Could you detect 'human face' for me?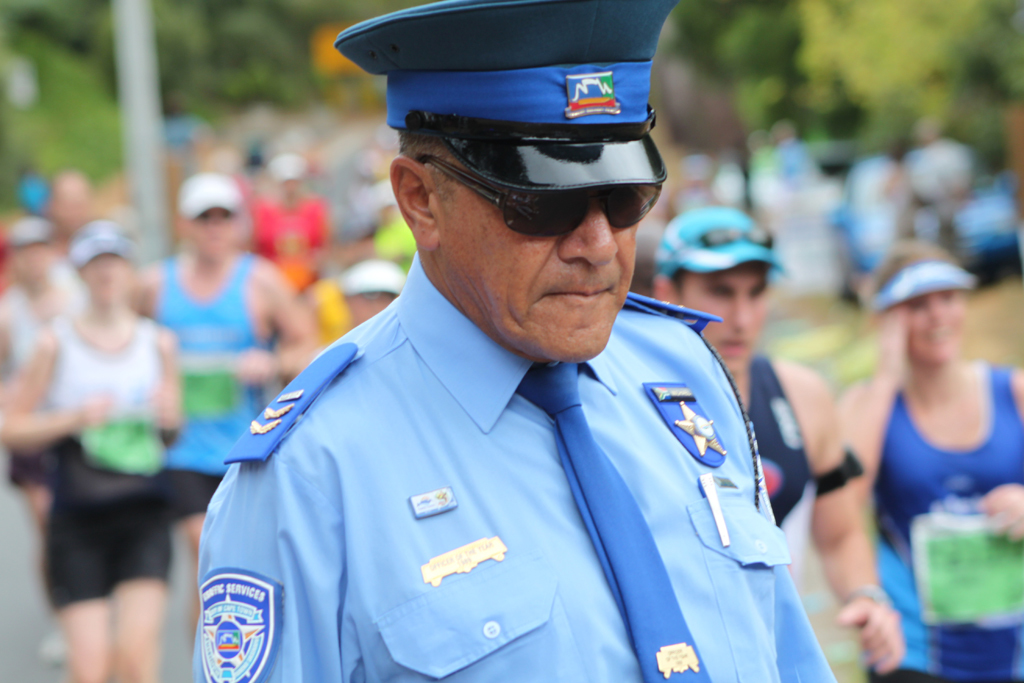
Detection result: 188 207 237 259.
